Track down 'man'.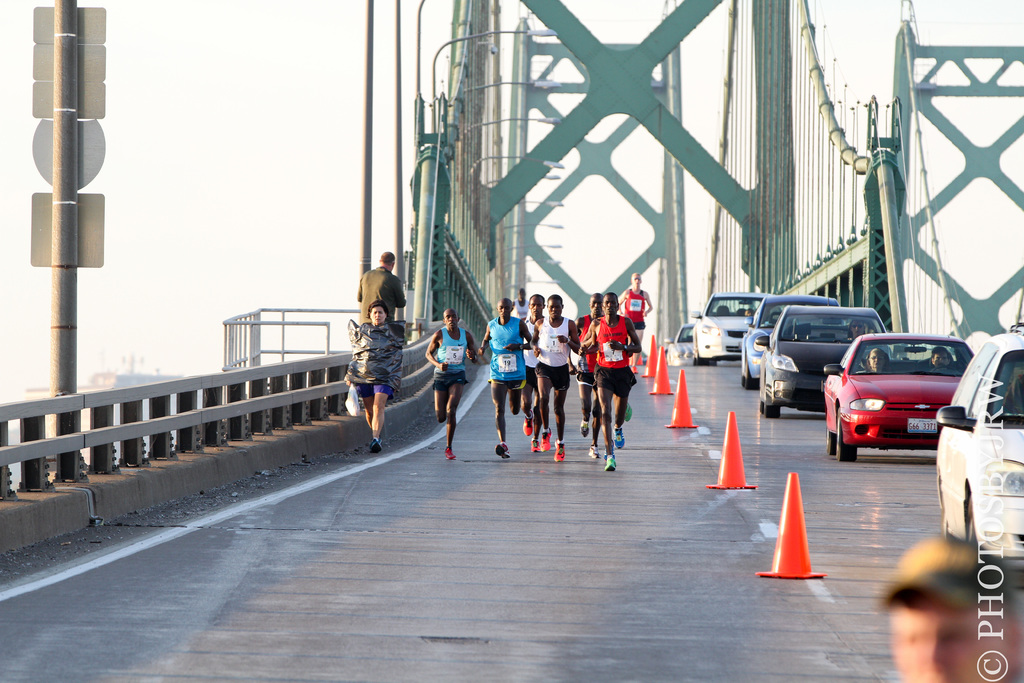
Tracked to region(933, 345, 950, 368).
